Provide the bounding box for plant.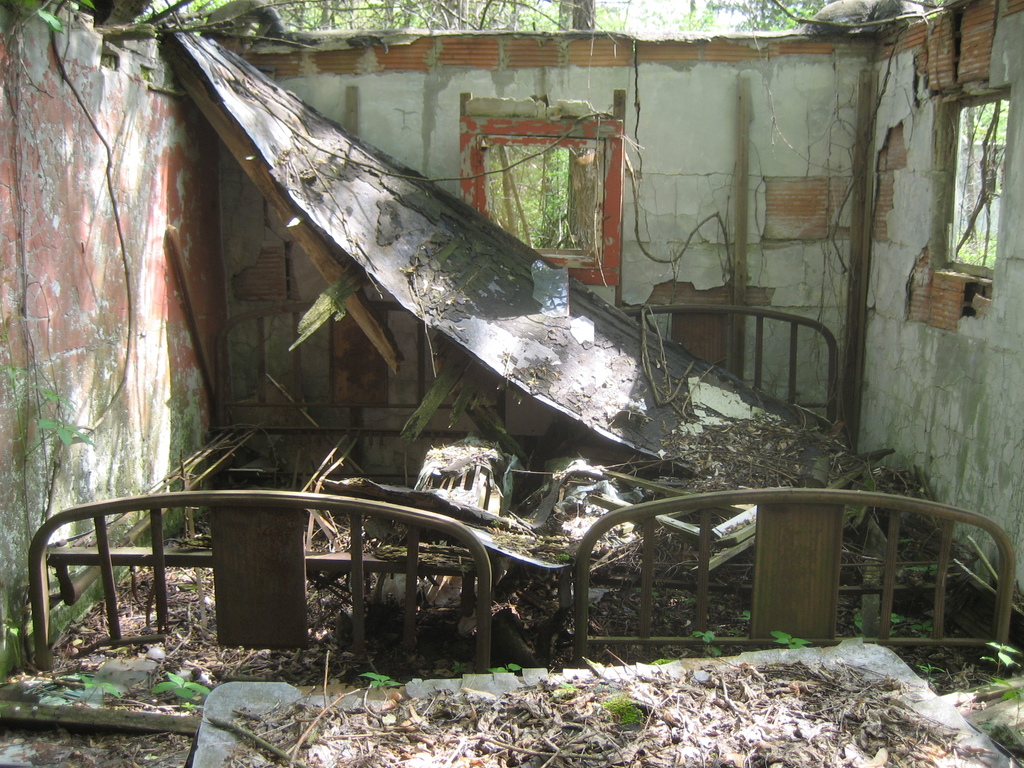
{"left": 979, "top": 641, "right": 1023, "bottom": 682}.
